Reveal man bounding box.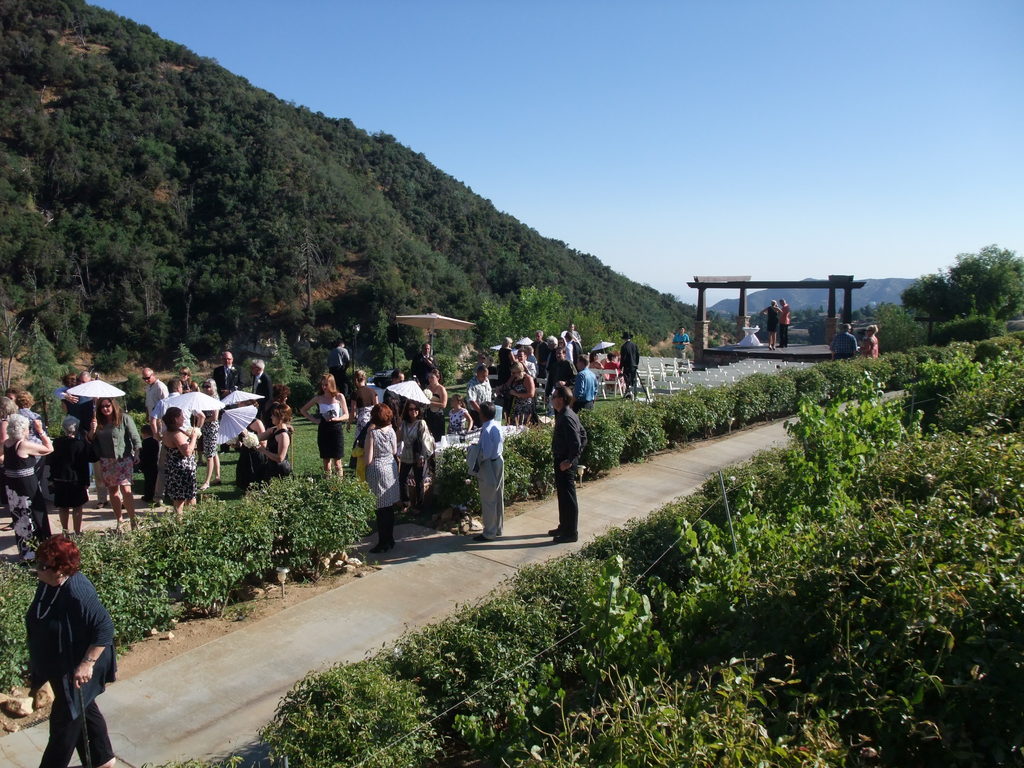
Revealed: <region>58, 371, 107, 451</region>.
